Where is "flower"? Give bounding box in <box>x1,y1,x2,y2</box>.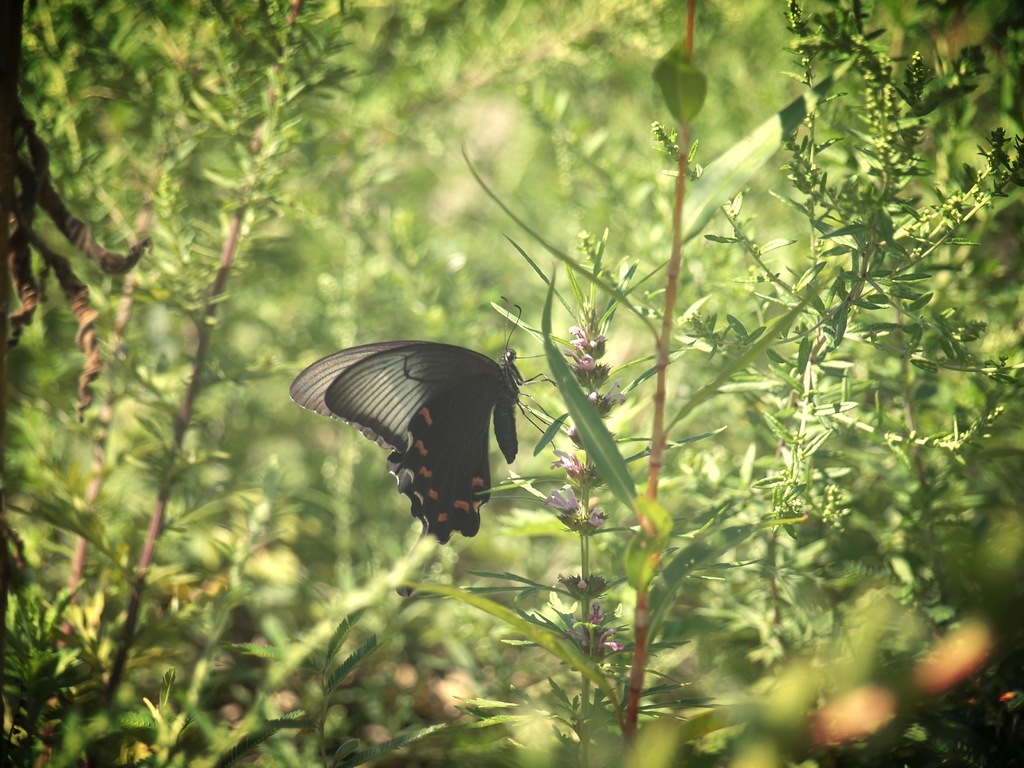
<box>584,598,609,623</box>.
